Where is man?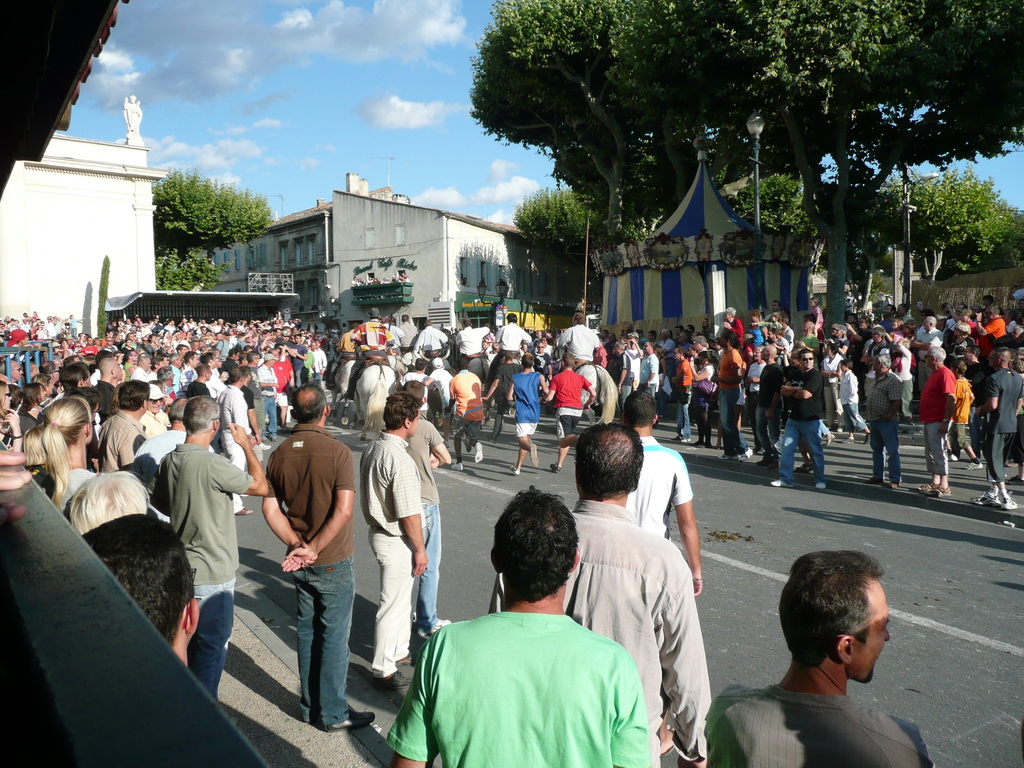
box=[701, 543, 934, 767].
